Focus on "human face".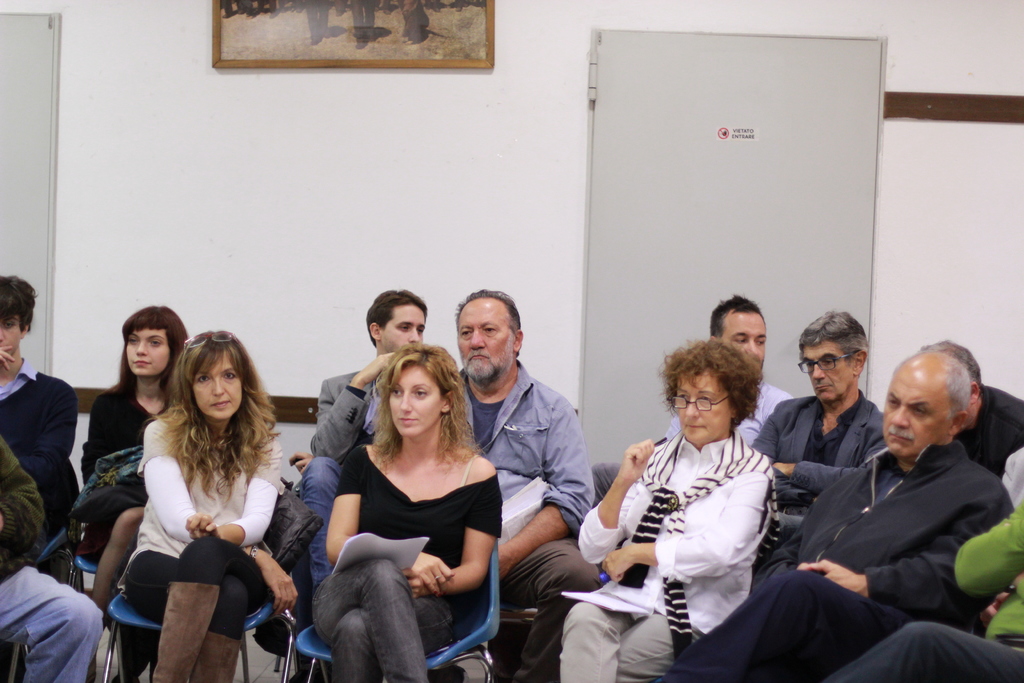
Focused at bbox(882, 364, 954, 454).
